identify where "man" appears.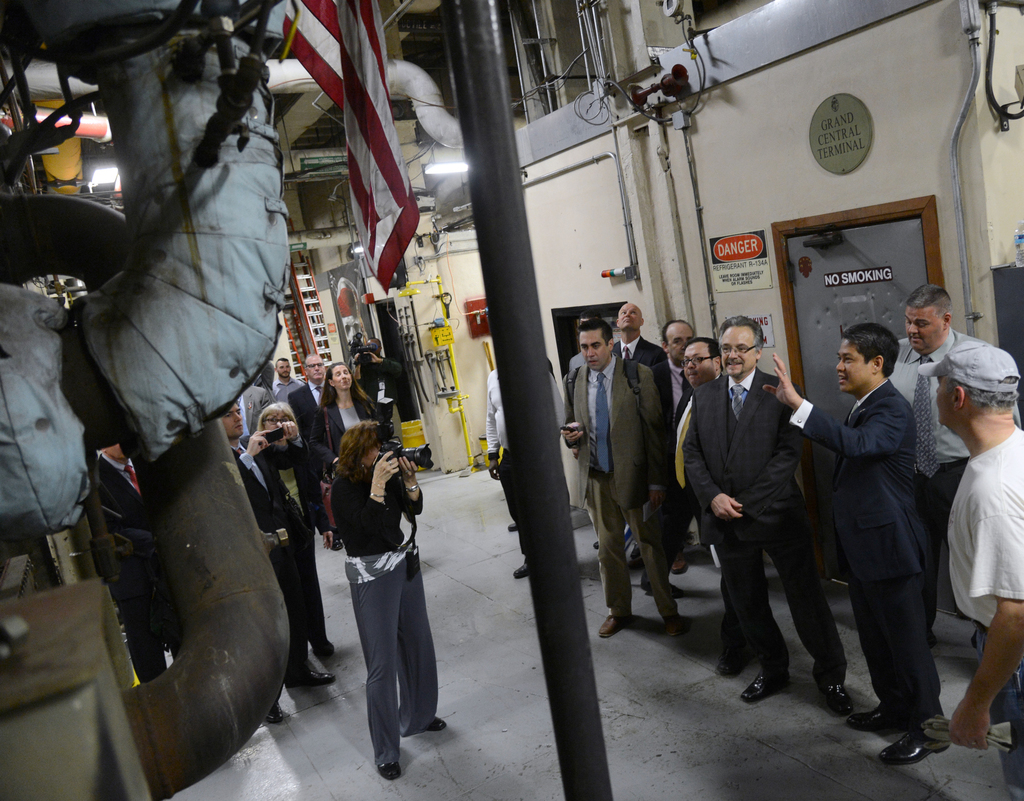
Appears at <bbox>559, 317, 668, 642</bbox>.
